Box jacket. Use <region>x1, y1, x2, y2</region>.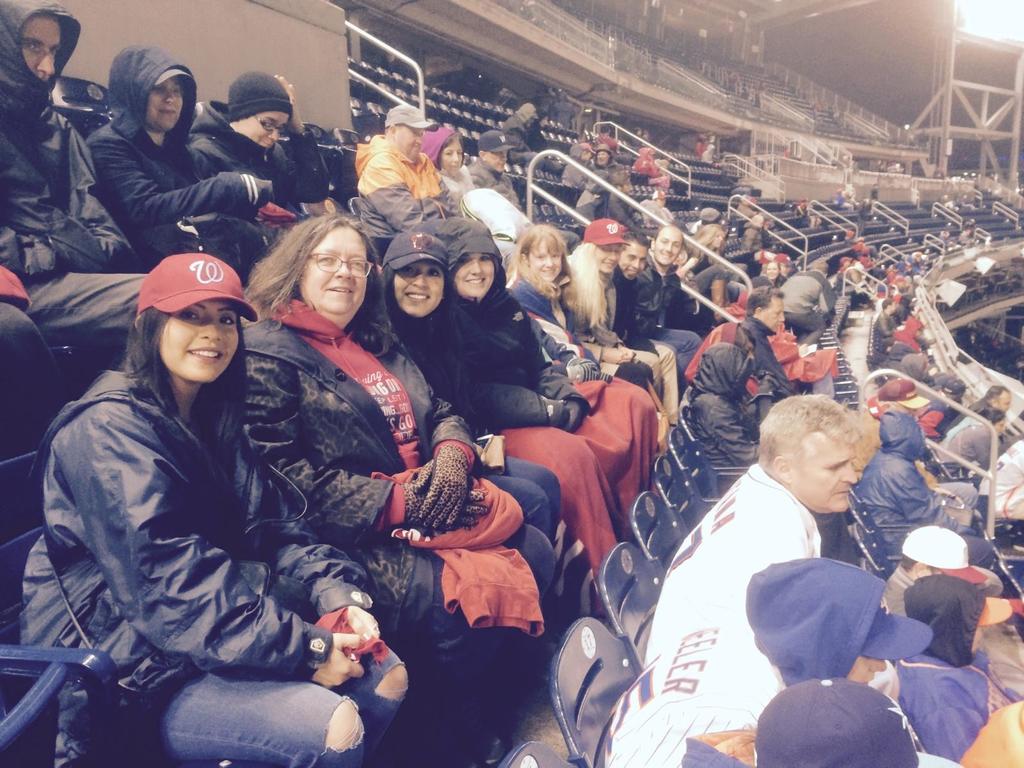
<region>381, 296, 488, 463</region>.
